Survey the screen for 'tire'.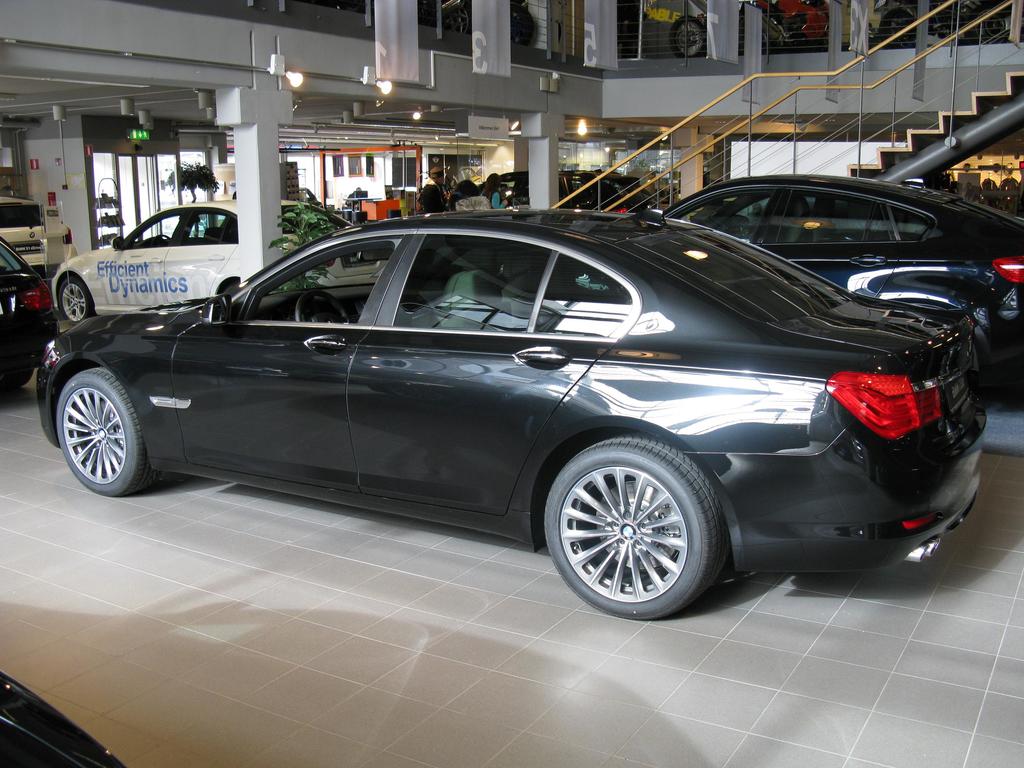
Survey found: l=975, t=8, r=1007, b=44.
